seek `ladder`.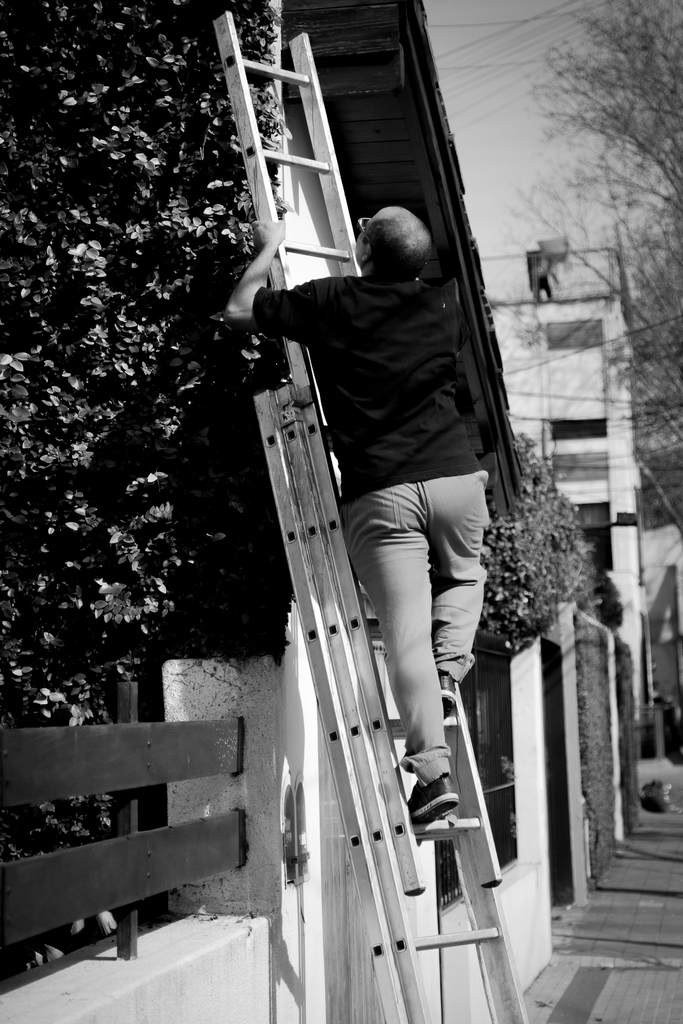
pyautogui.locateOnScreen(211, 6, 533, 1022).
